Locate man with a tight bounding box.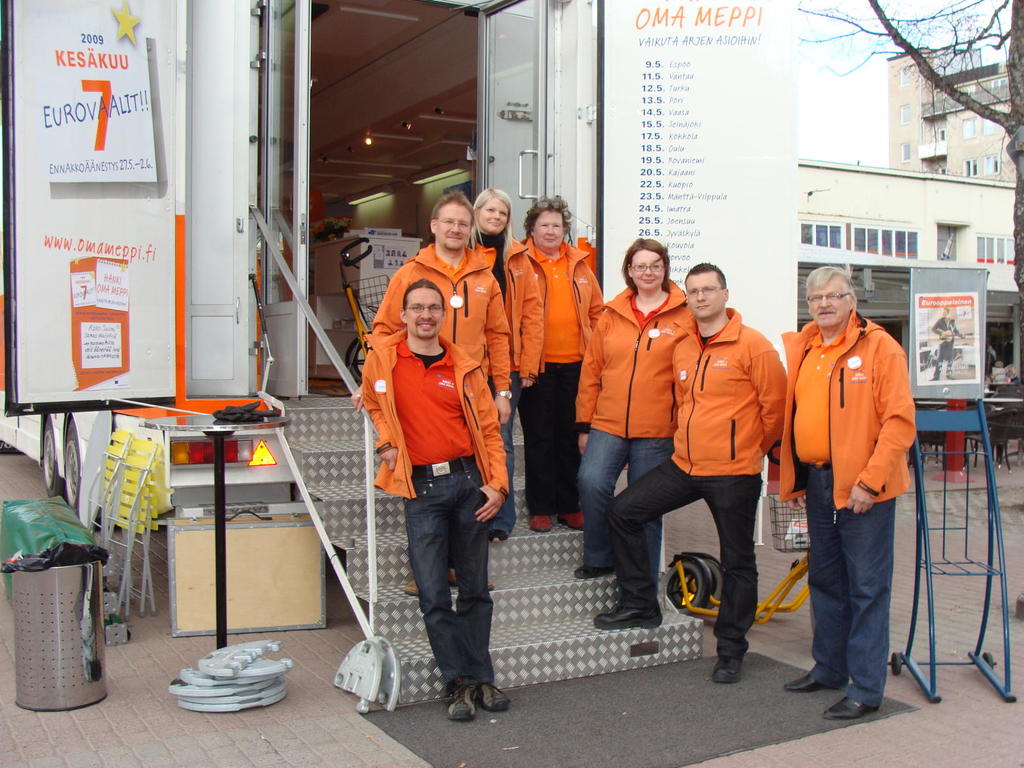
bbox(360, 279, 511, 722).
